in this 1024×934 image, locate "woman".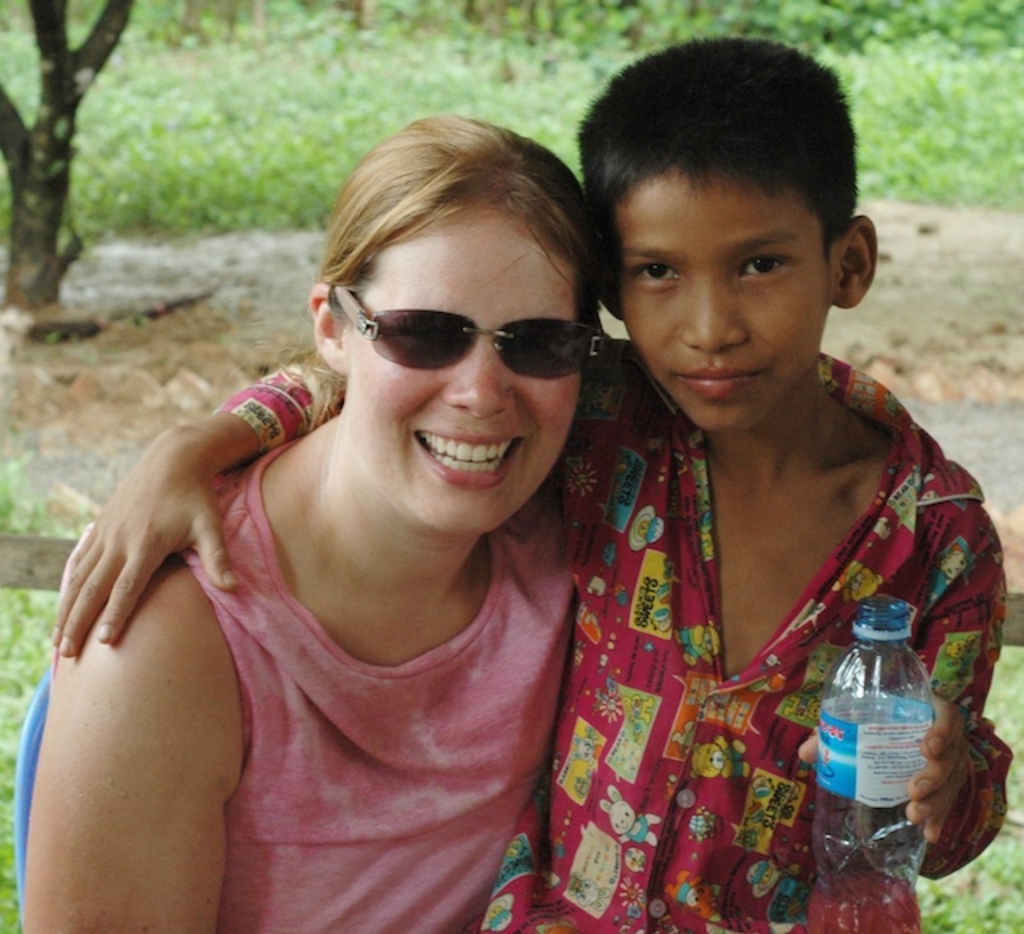
Bounding box: bbox=[53, 106, 640, 924].
